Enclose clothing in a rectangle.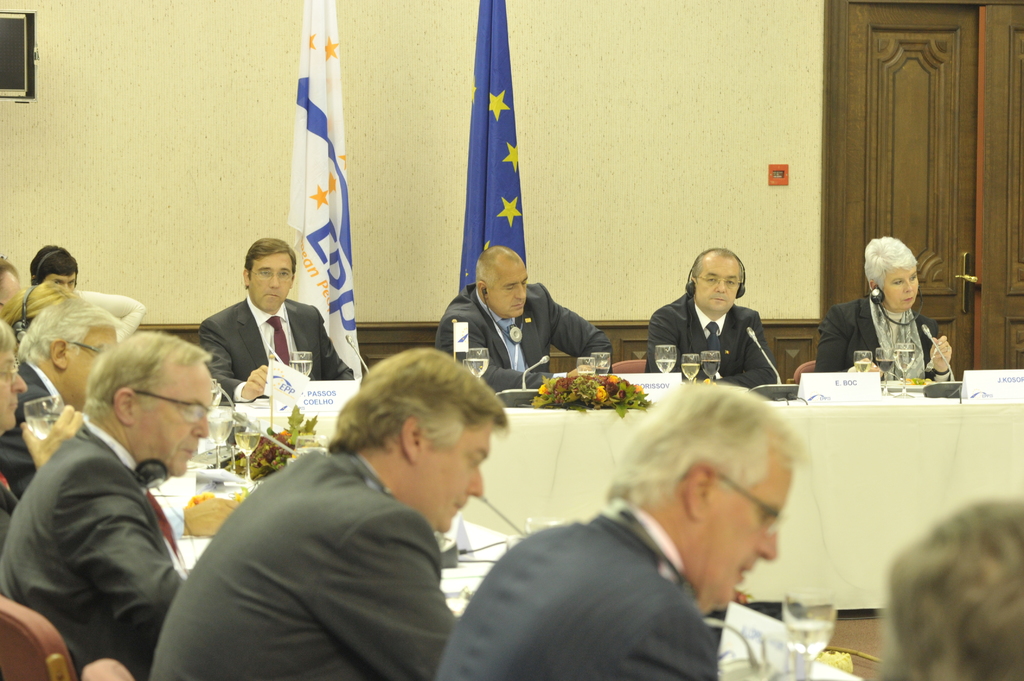
select_region(197, 286, 374, 413).
